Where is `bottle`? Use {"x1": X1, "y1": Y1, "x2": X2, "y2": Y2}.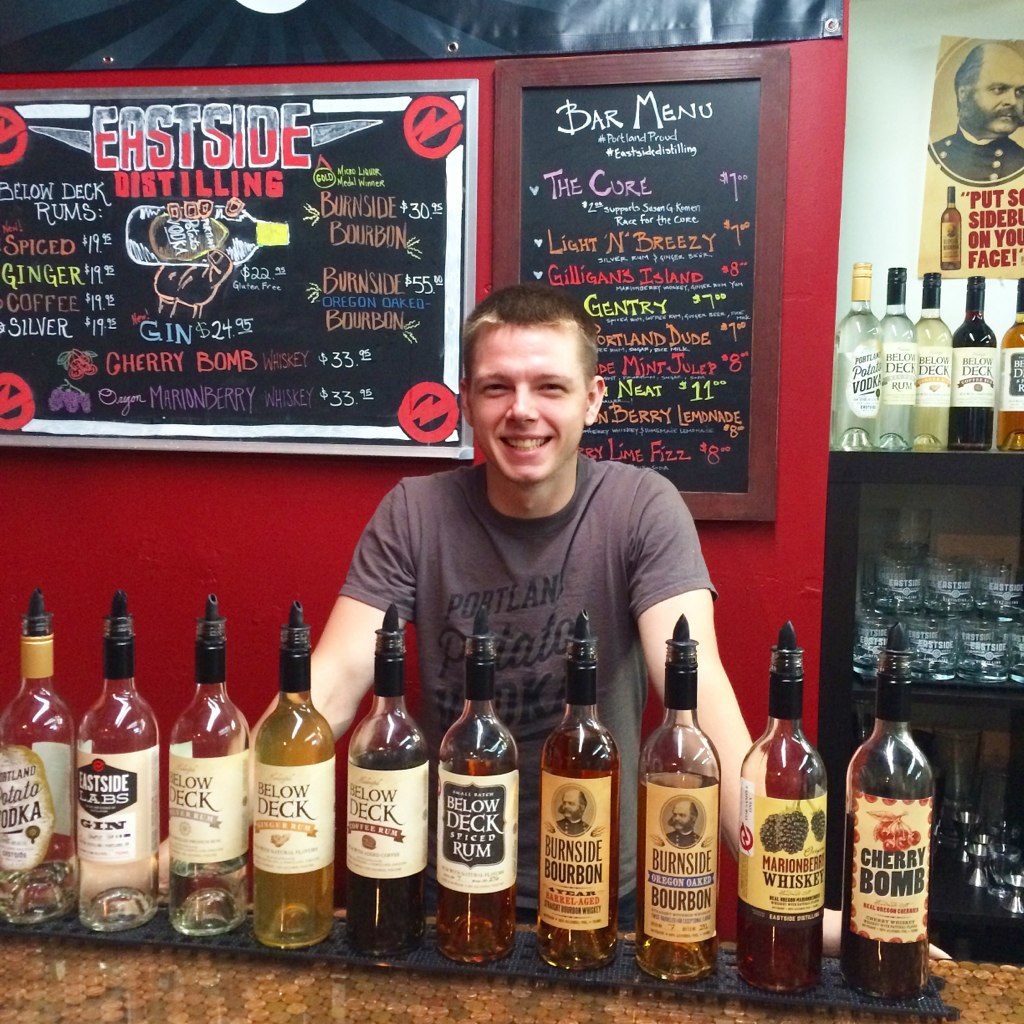
{"x1": 936, "y1": 184, "x2": 962, "y2": 271}.
